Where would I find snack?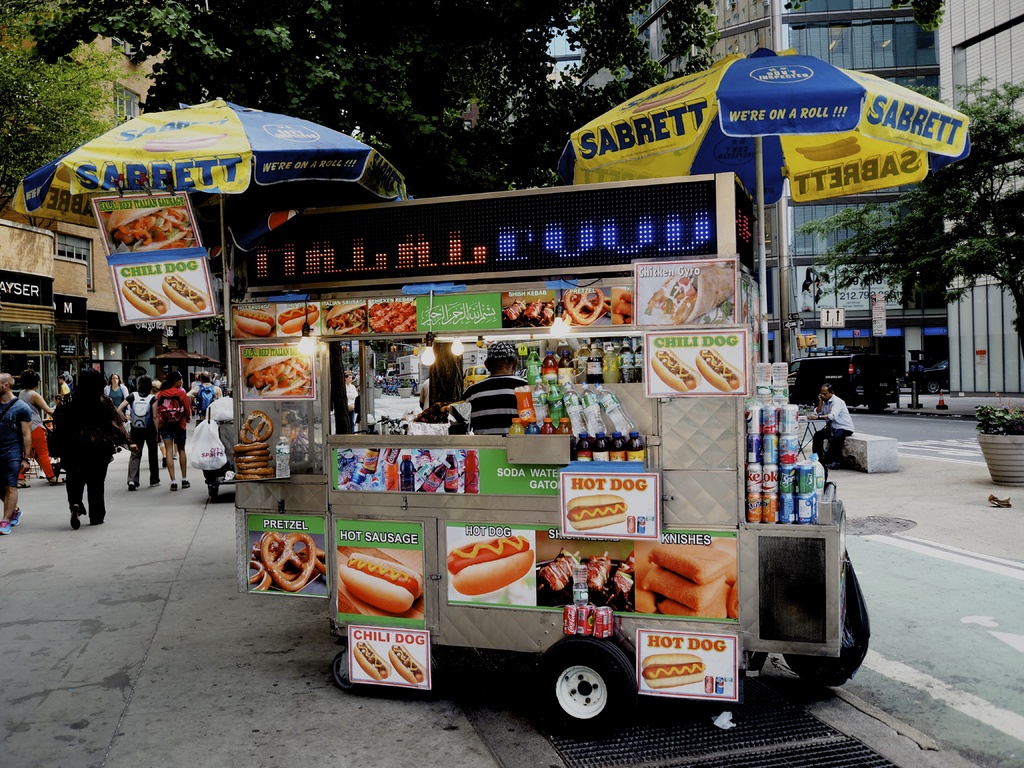
At x1=449, y1=531, x2=541, y2=602.
